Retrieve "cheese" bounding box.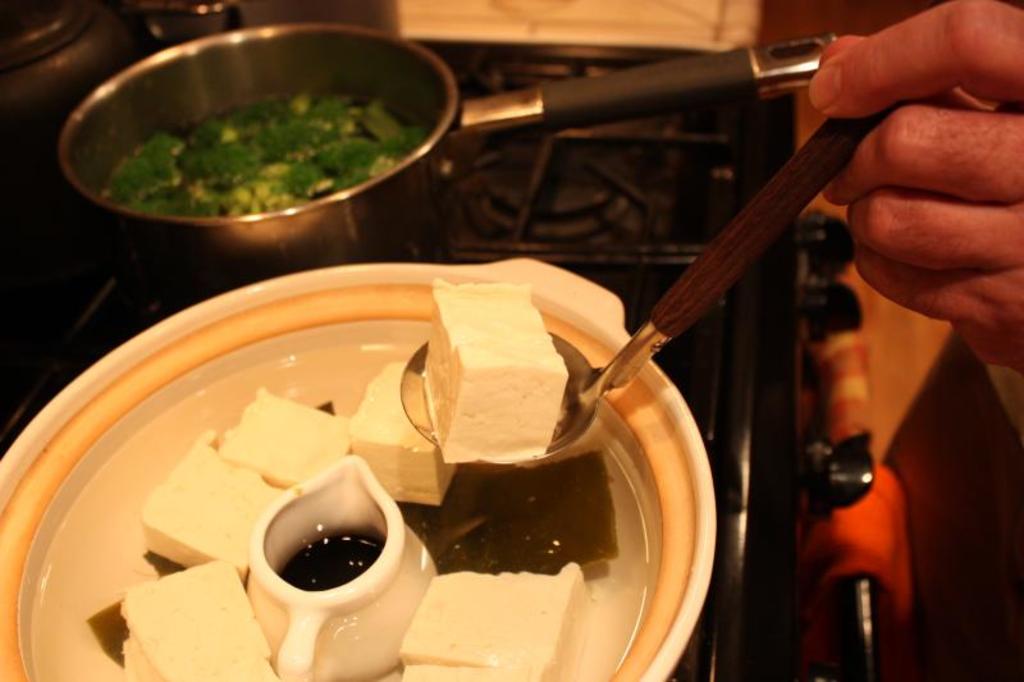
Bounding box: {"x1": 216, "y1": 383, "x2": 349, "y2": 485}.
